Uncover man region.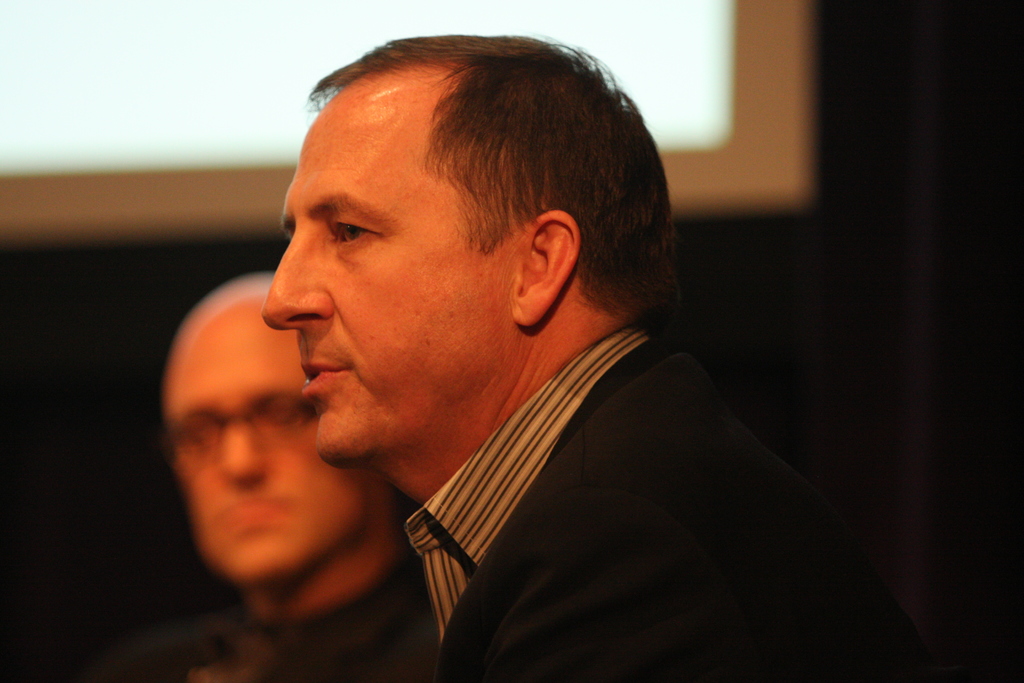
Uncovered: Rect(262, 35, 929, 682).
